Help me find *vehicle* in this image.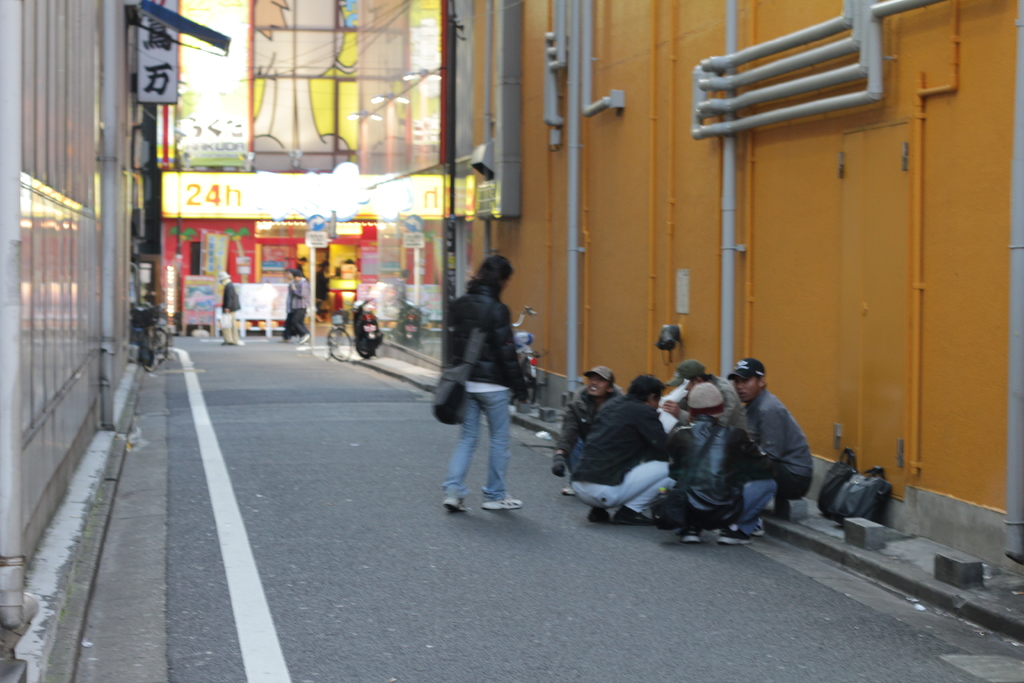
Found it: 323:305:352:363.
